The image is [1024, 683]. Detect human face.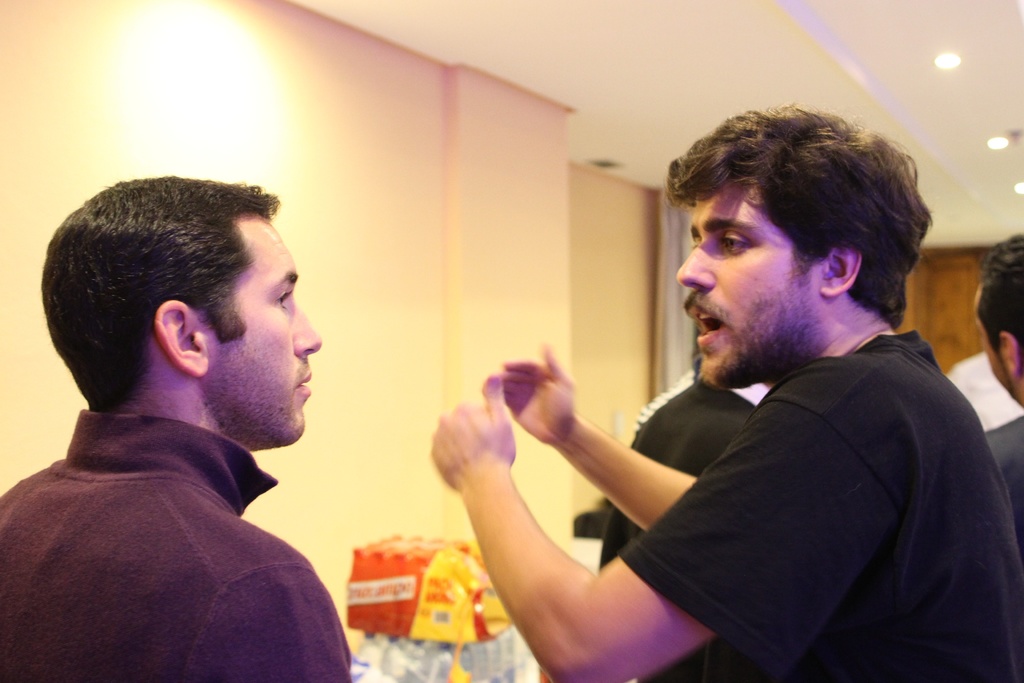
Detection: detection(675, 172, 825, 388).
